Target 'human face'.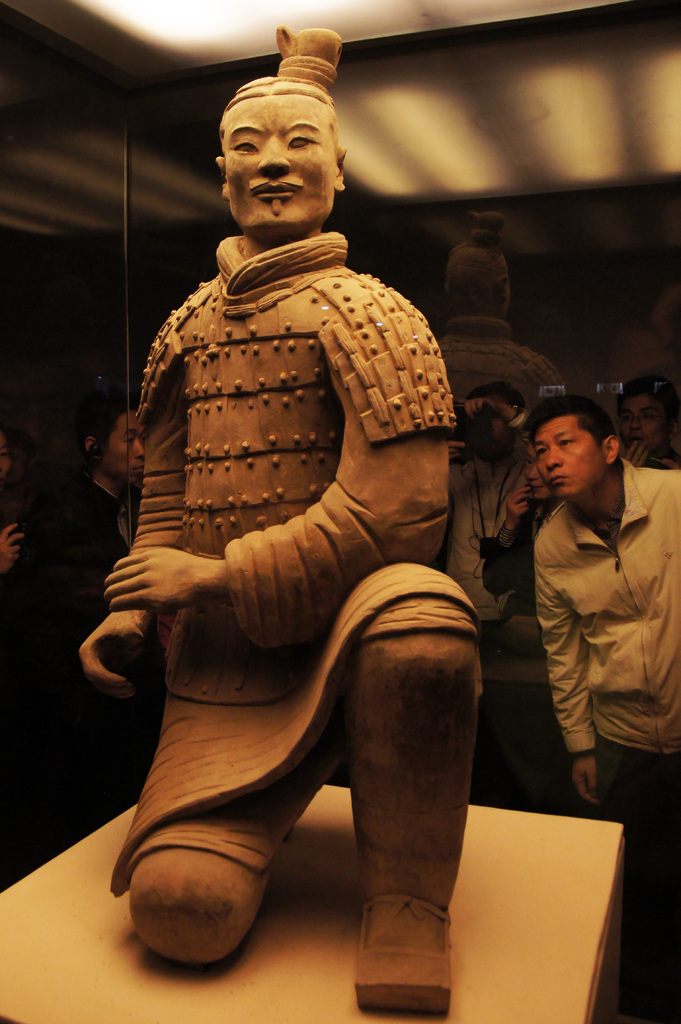
Target region: left=469, top=394, right=518, bottom=454.
